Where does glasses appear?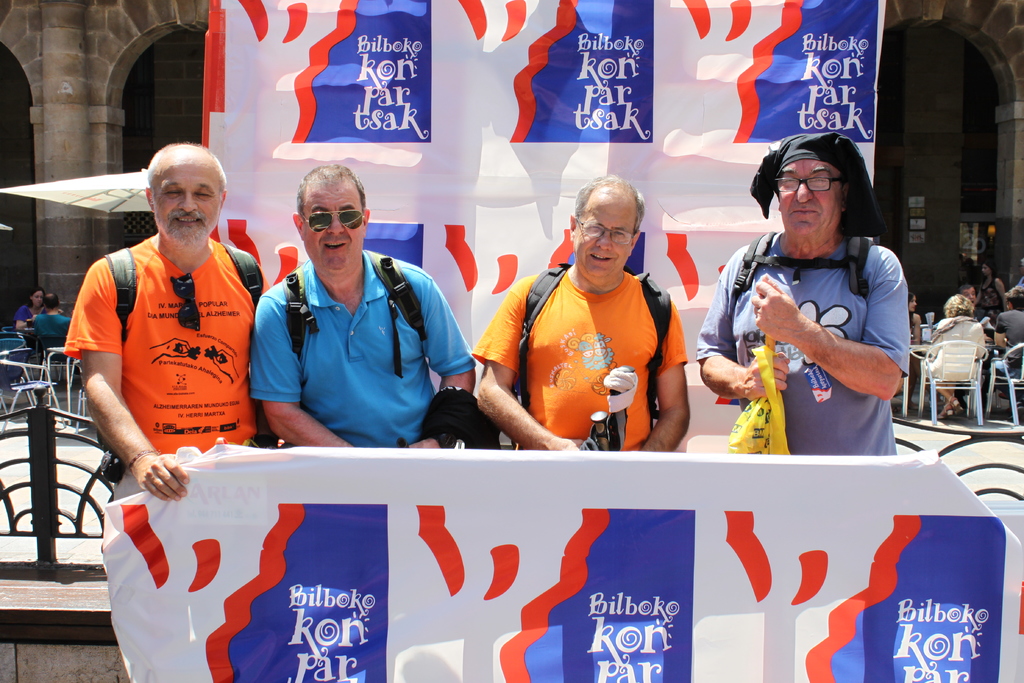
Appears at x1=575 y1=216 x2=650 y2=242.
